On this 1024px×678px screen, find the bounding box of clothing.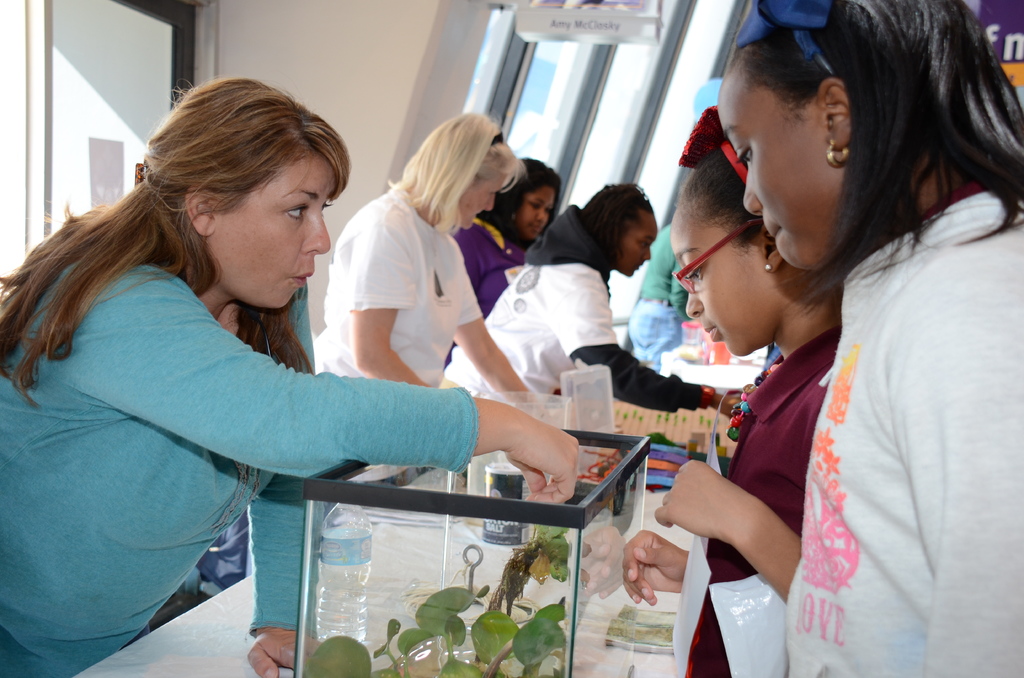
Bounding box: box(445, 213, 529, 361).
